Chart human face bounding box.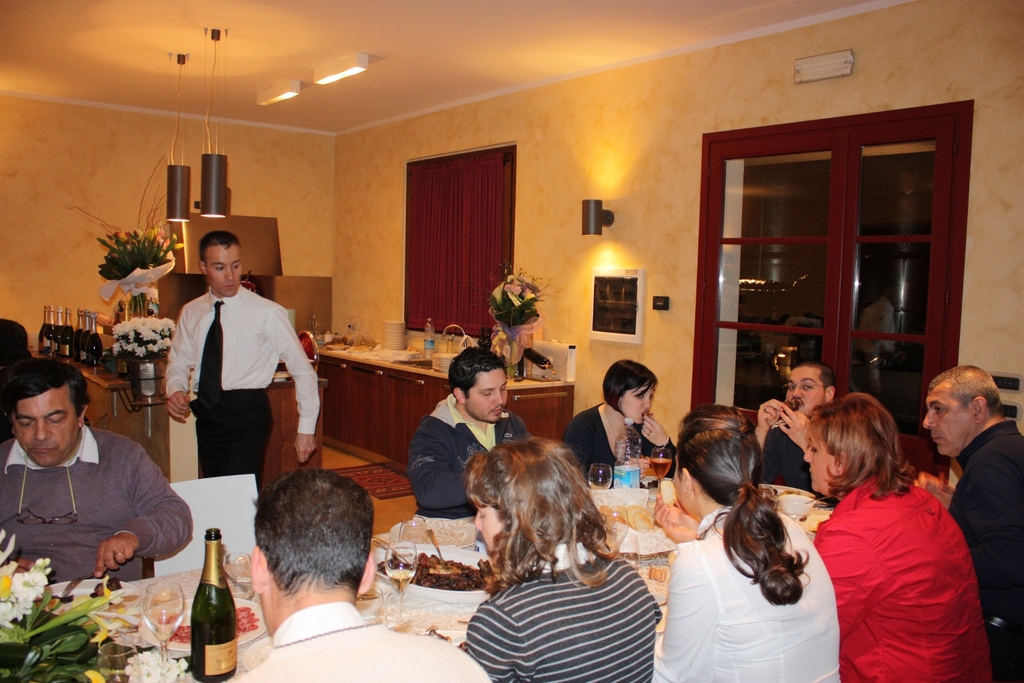
Charted: (10,395,81,467).
